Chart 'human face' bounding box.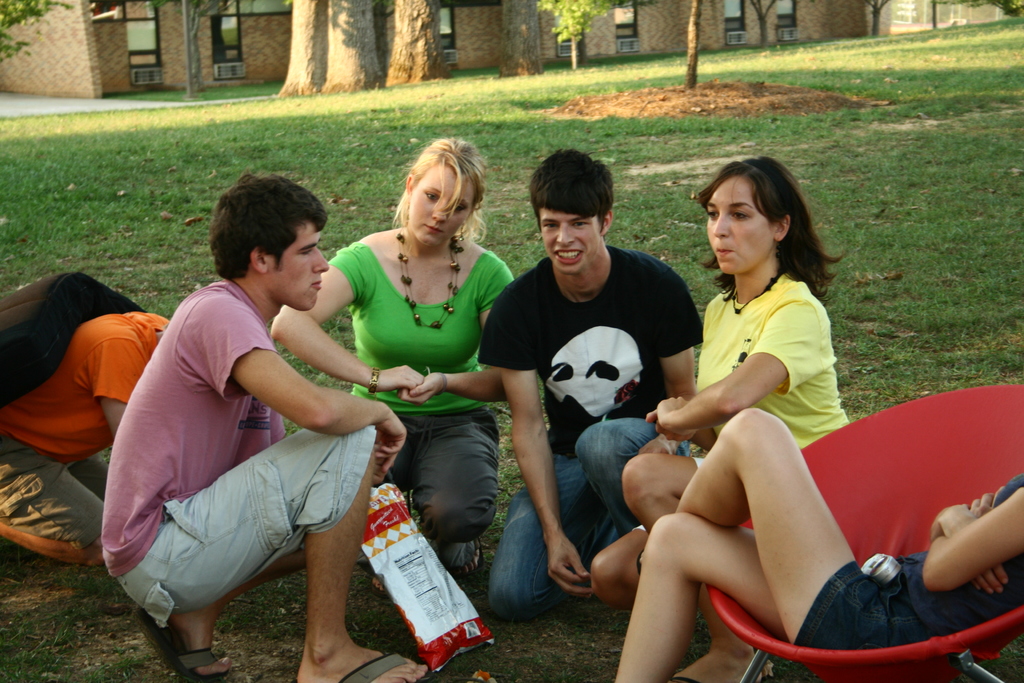
Charted: region(275, 224, 333, 310).
